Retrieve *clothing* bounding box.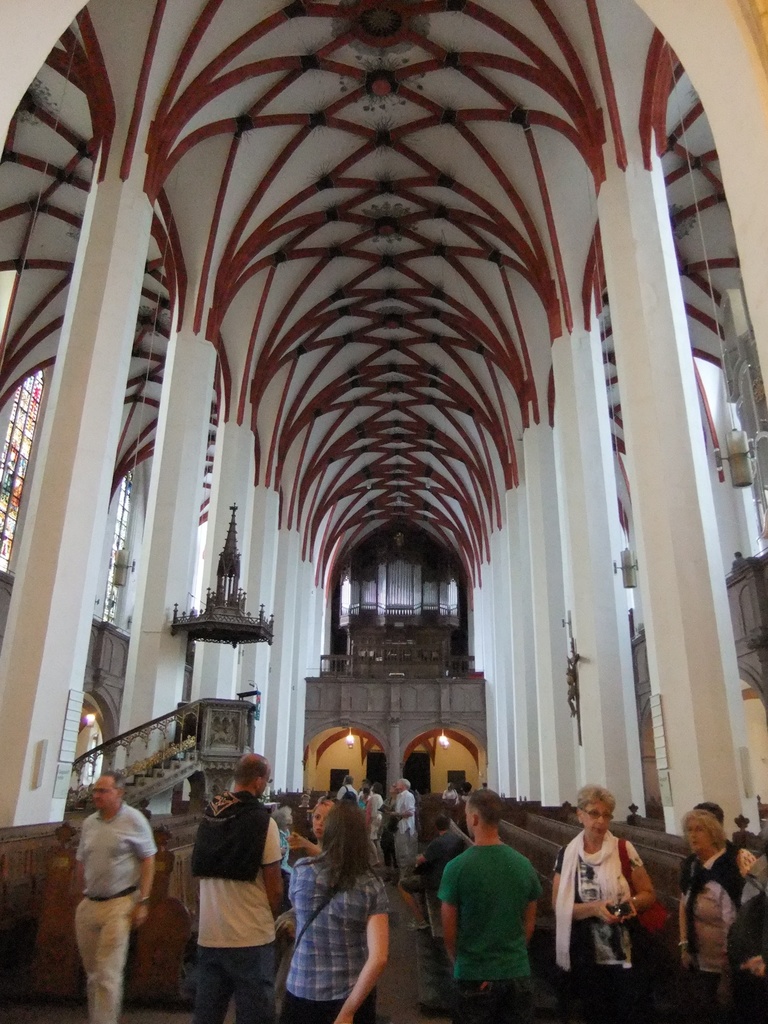
Bounding box: (left=451, top=812, right=563, bottom=1005).
